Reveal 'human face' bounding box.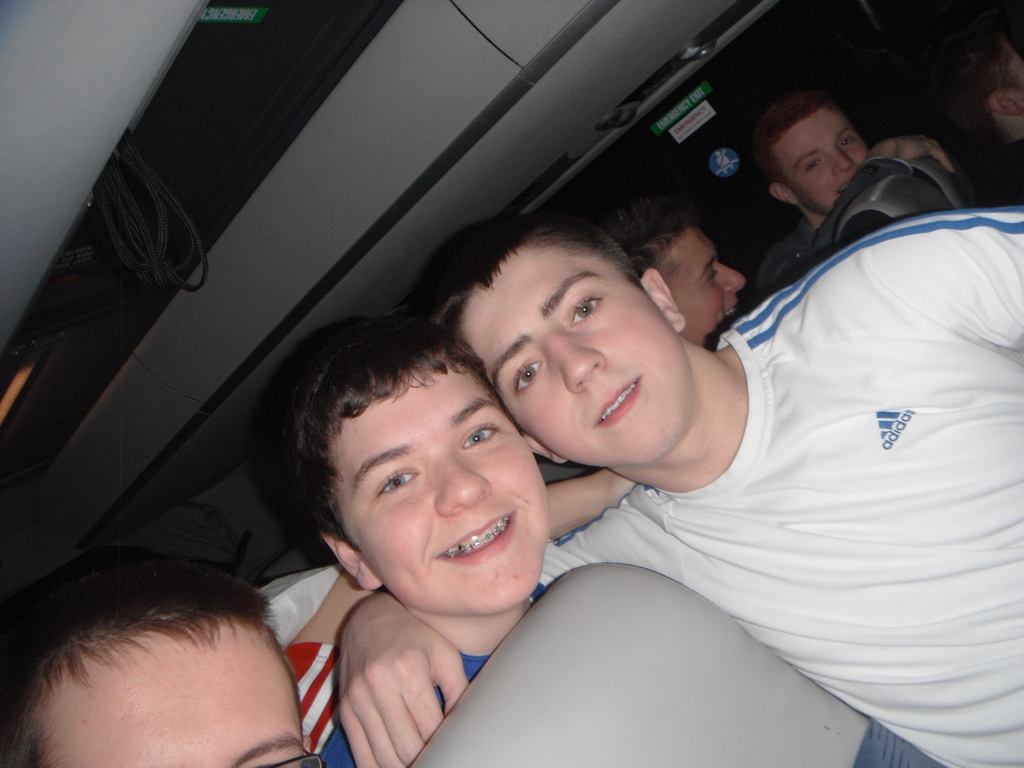
Revealed: left=325, top=365, right=551, bottom=620.
